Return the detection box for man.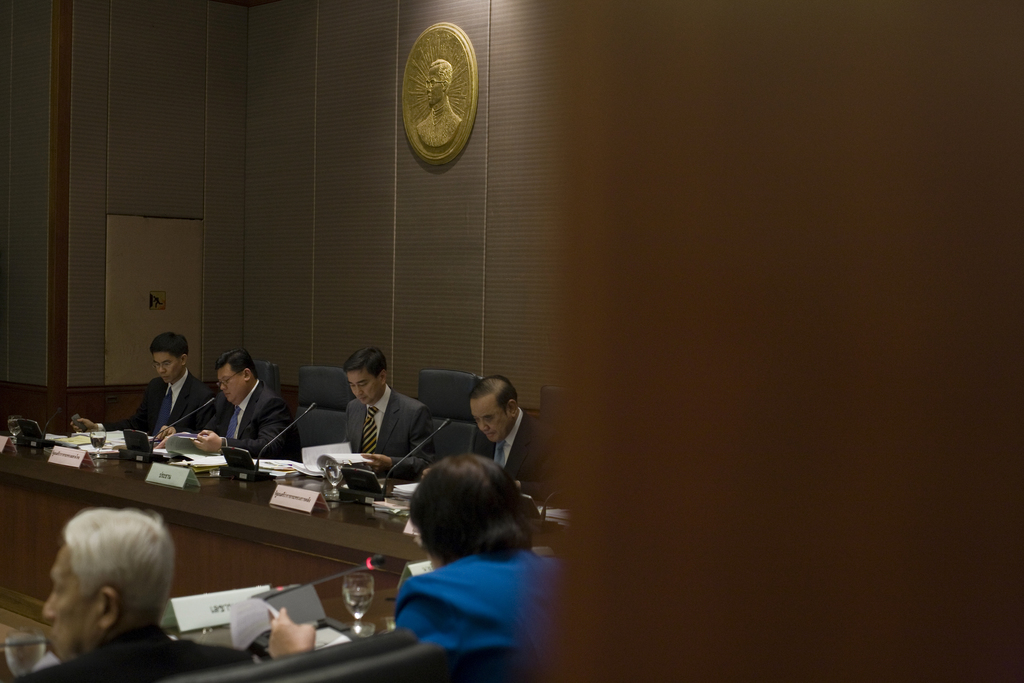
125,341,196,456.
